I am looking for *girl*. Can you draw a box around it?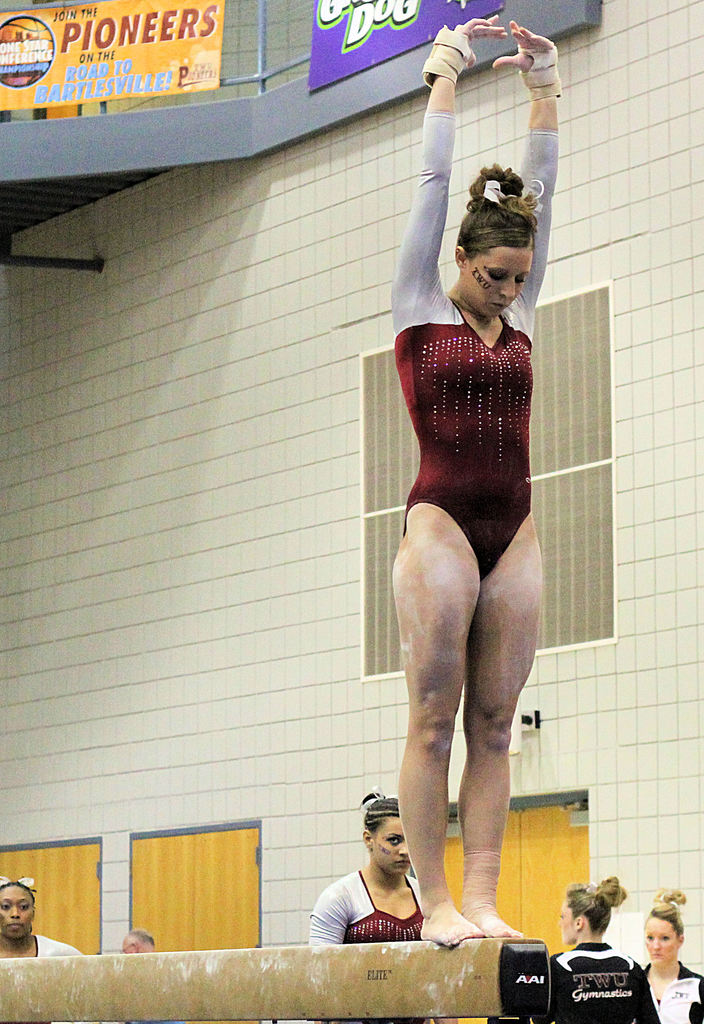
Sure, the bounding box is 305 797 421 941.
